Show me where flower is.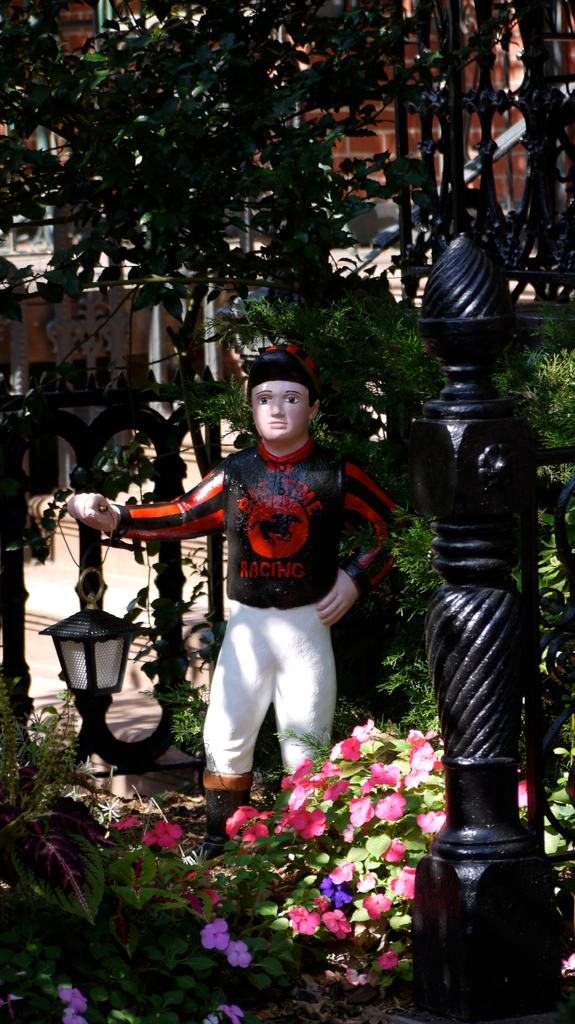
flower is at x1=364 y1=893 x2=386 y2=915.
